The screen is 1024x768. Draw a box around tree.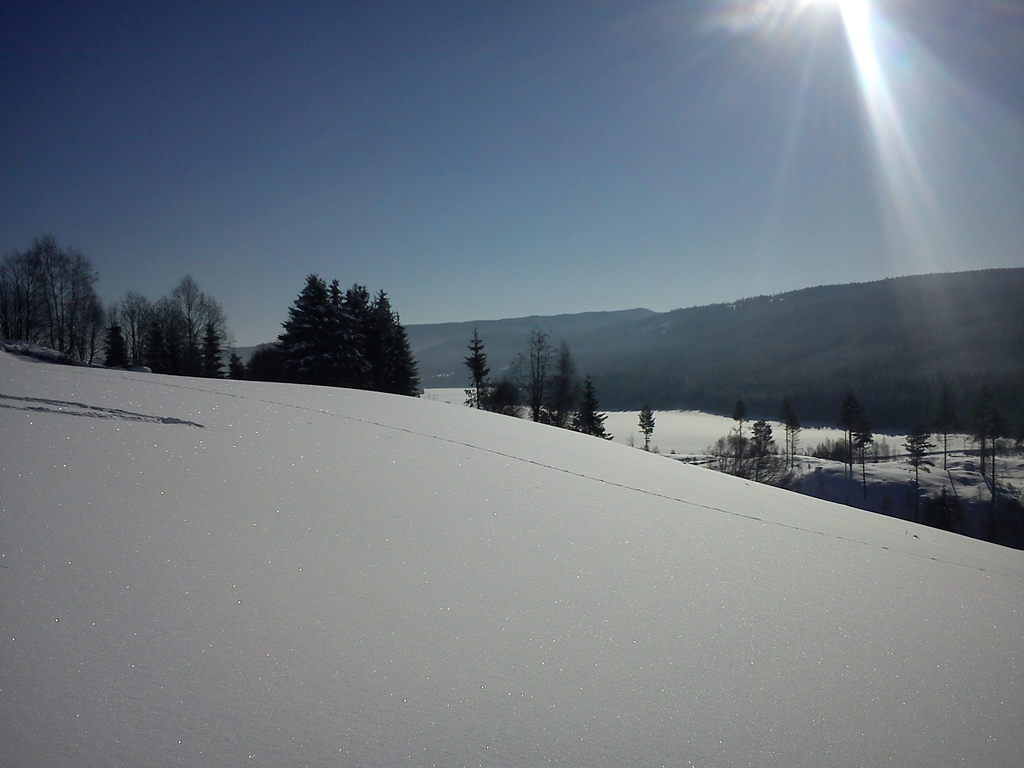
100 321 127 374.
